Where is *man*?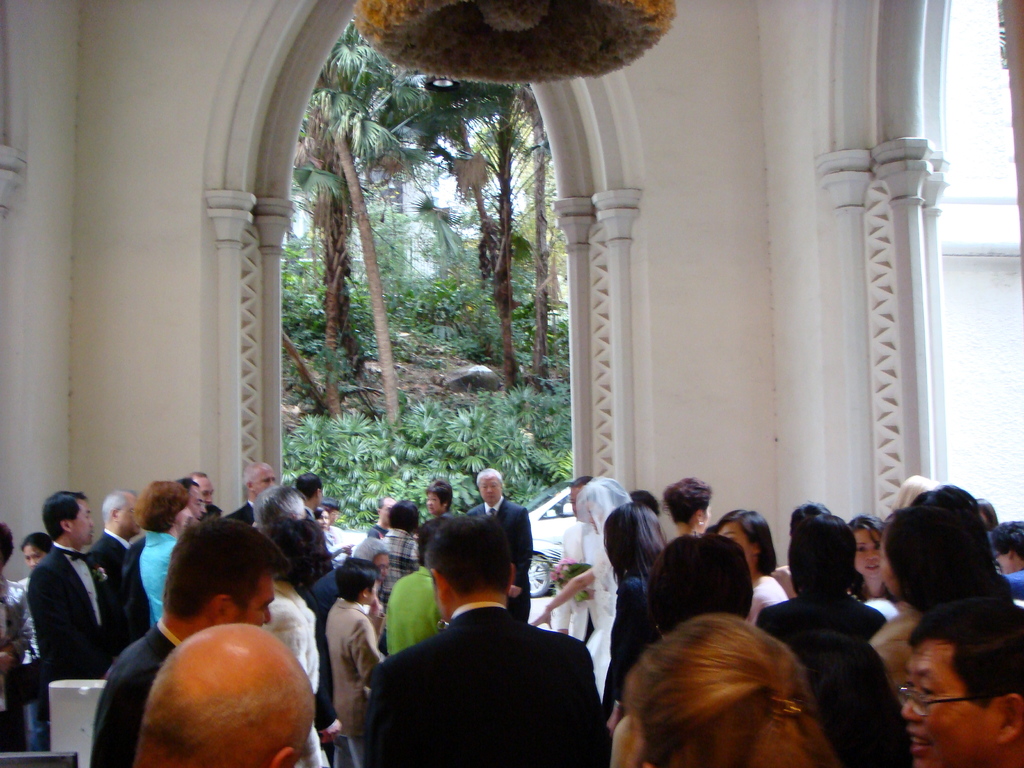
351,499,425,591.
